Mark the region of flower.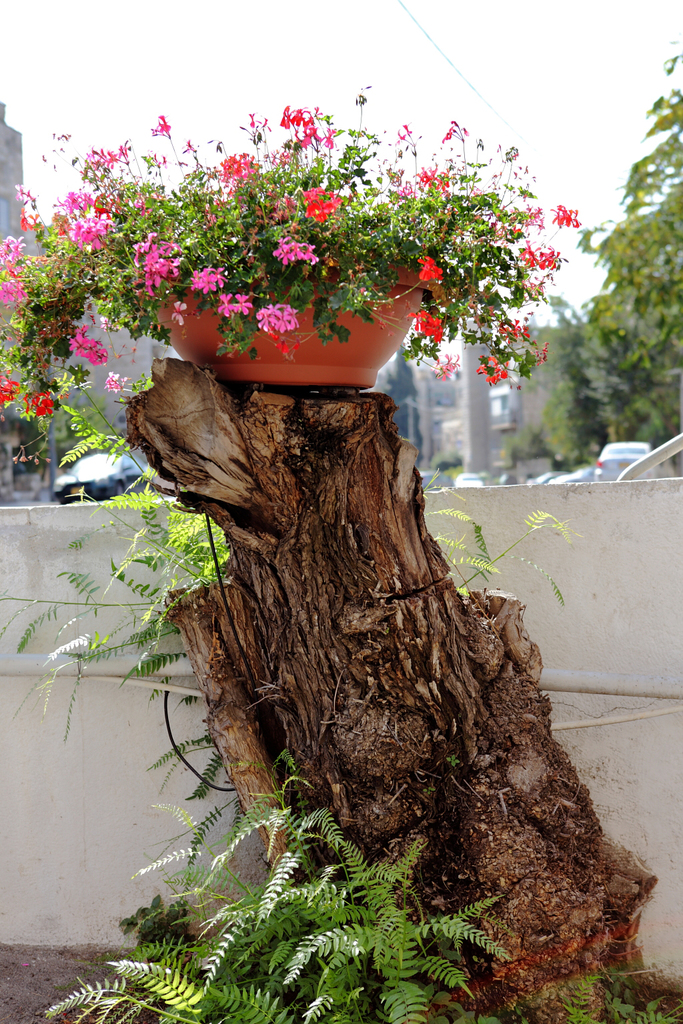
Region: {"x1": 410, "y1": 309, "x2": 443, "y2": 344}.
